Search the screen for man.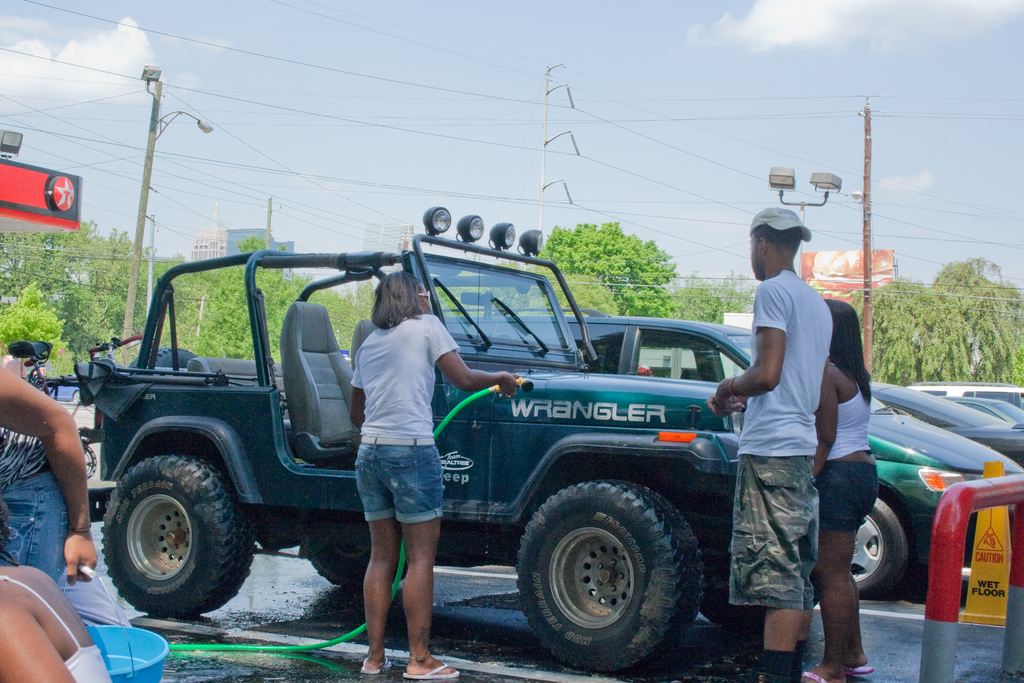
Found at pyautogui.locateOnScreen(702, 208, 833, 682).
